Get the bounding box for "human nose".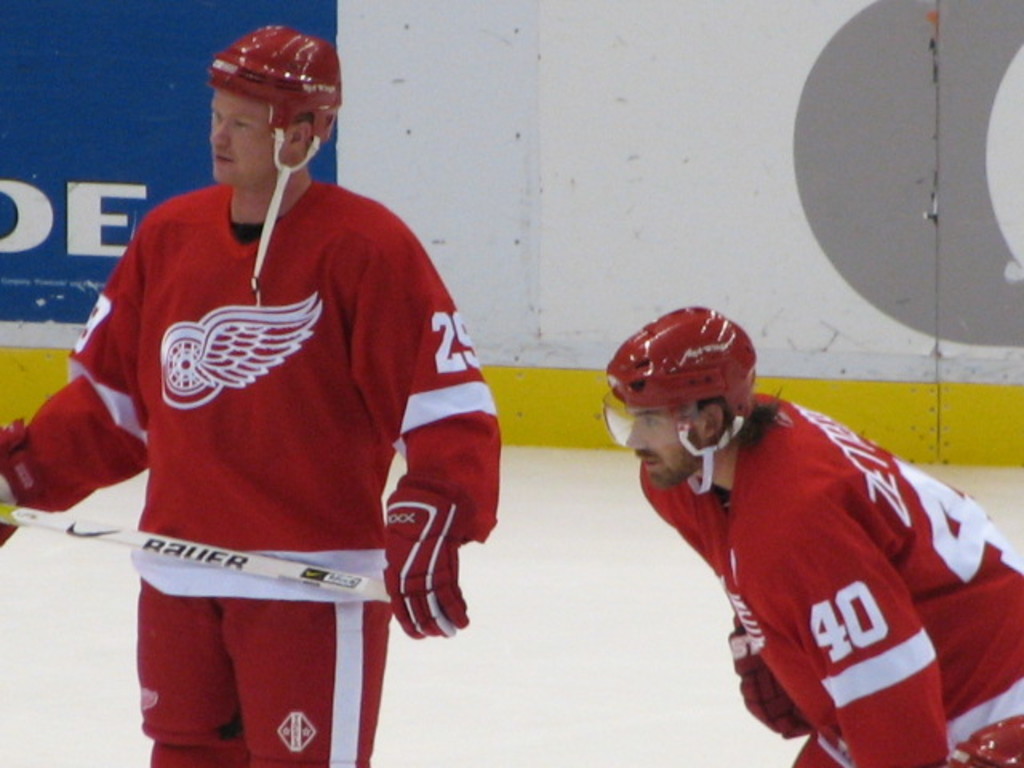
{"x1": 622, "y1": 421, "x2": 654, "y2": 451}.
